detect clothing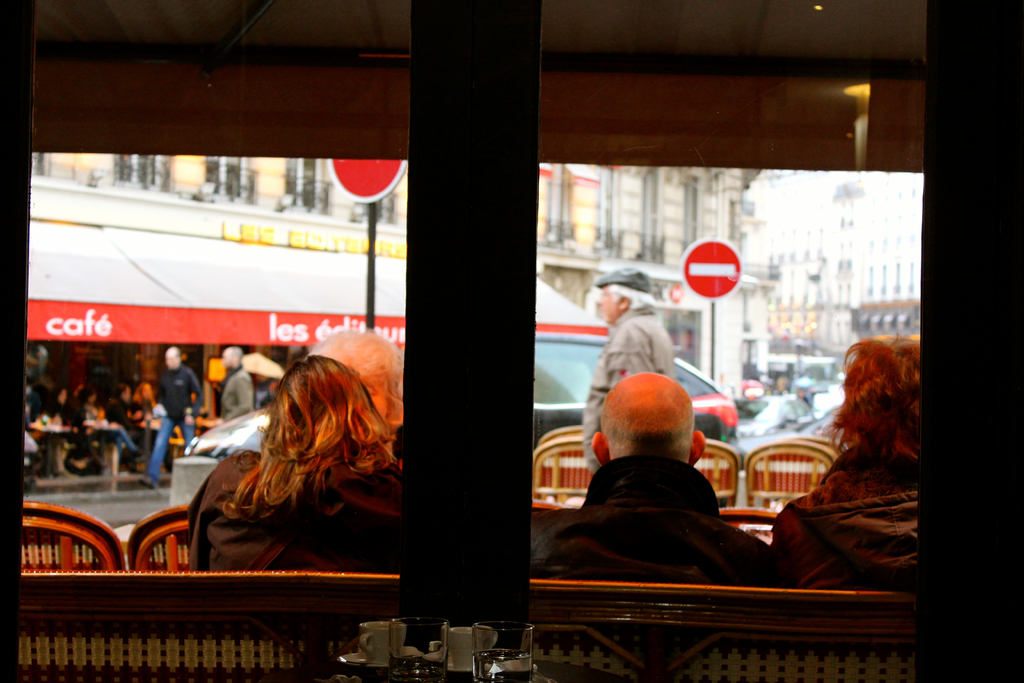
[left=149, top=365, right=203, bottom=479]
